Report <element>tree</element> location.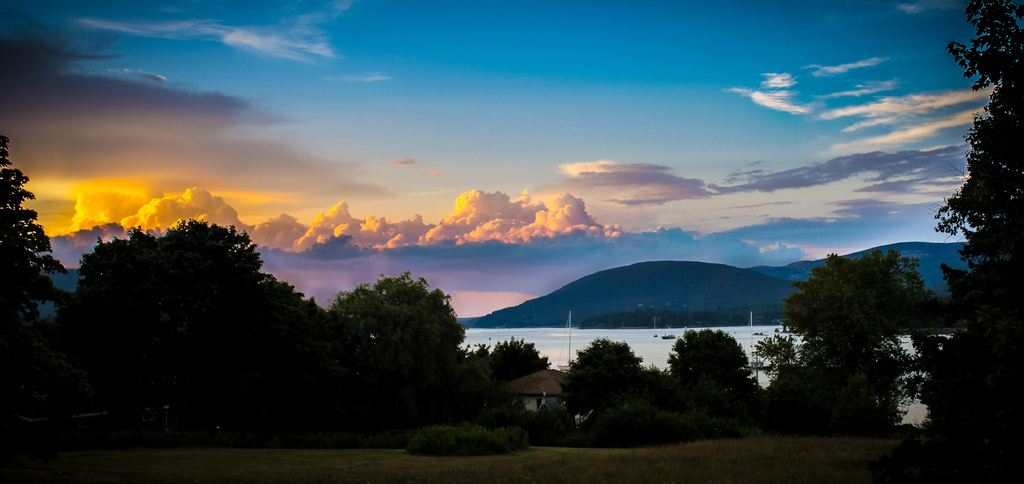
Report: Rect(0, 128, 66, 346).
